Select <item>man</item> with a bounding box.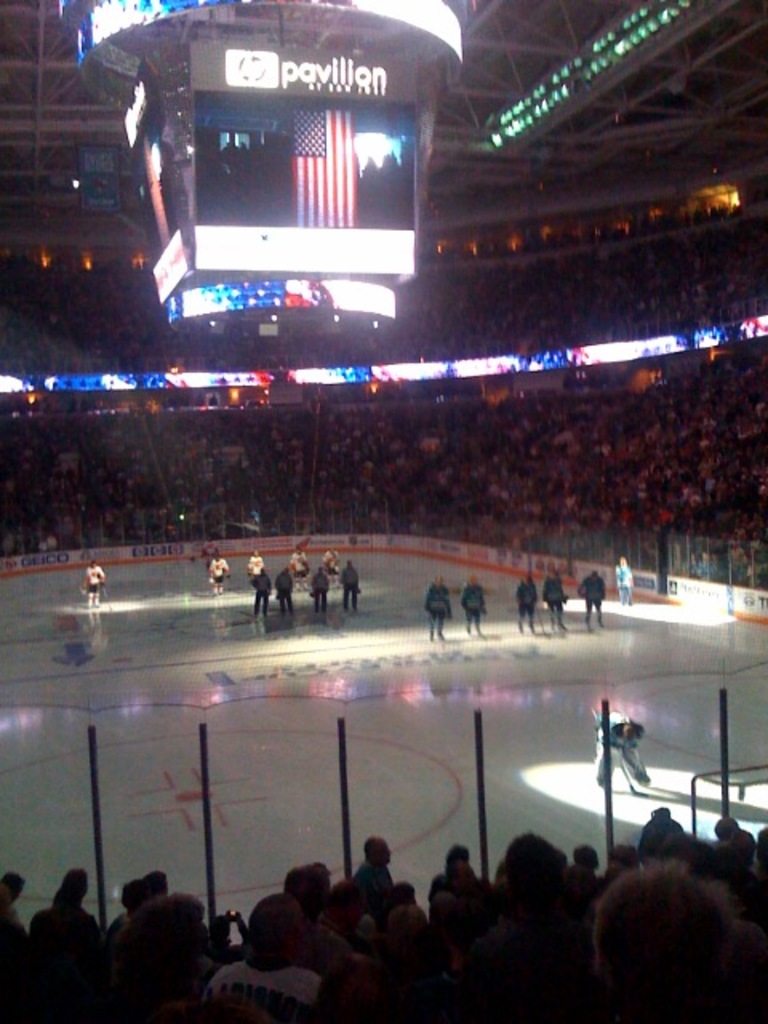
crop(251, 570, 270, 624).
